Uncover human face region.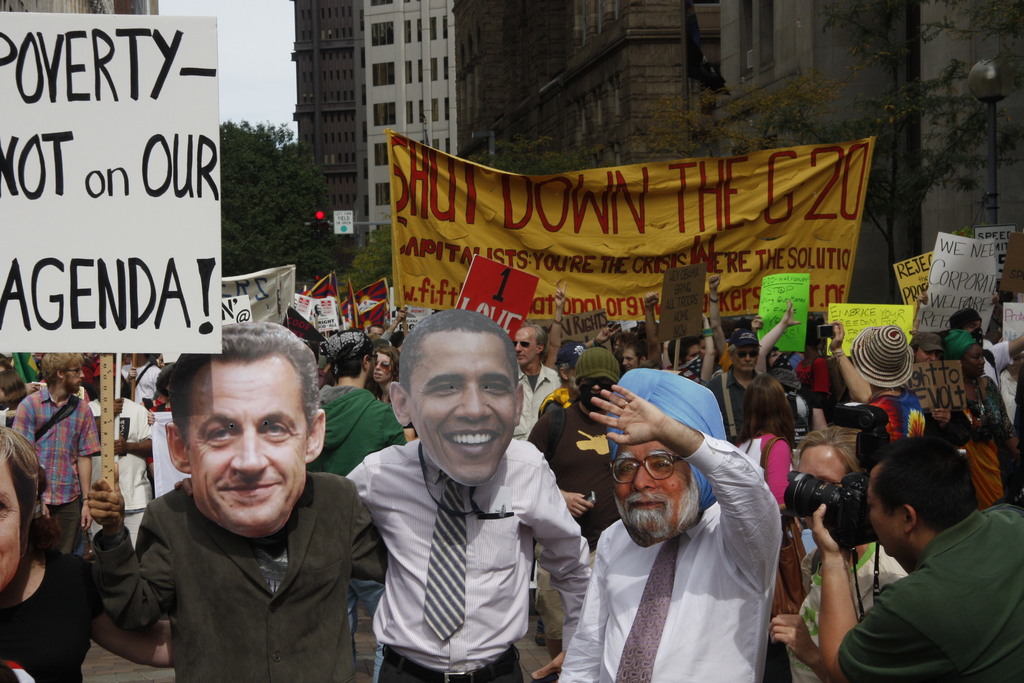
Uncovered: [left=700, top=337, right=717, bottom=359].
